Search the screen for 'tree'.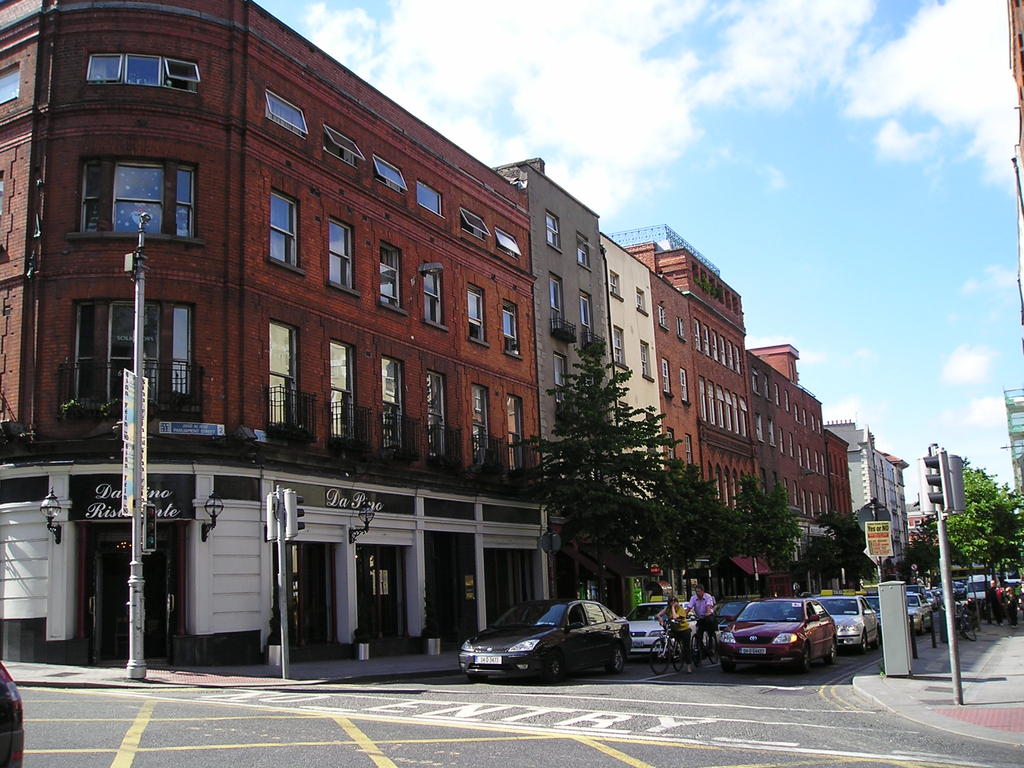
Found at select_region(737, 454, 801, 581).
